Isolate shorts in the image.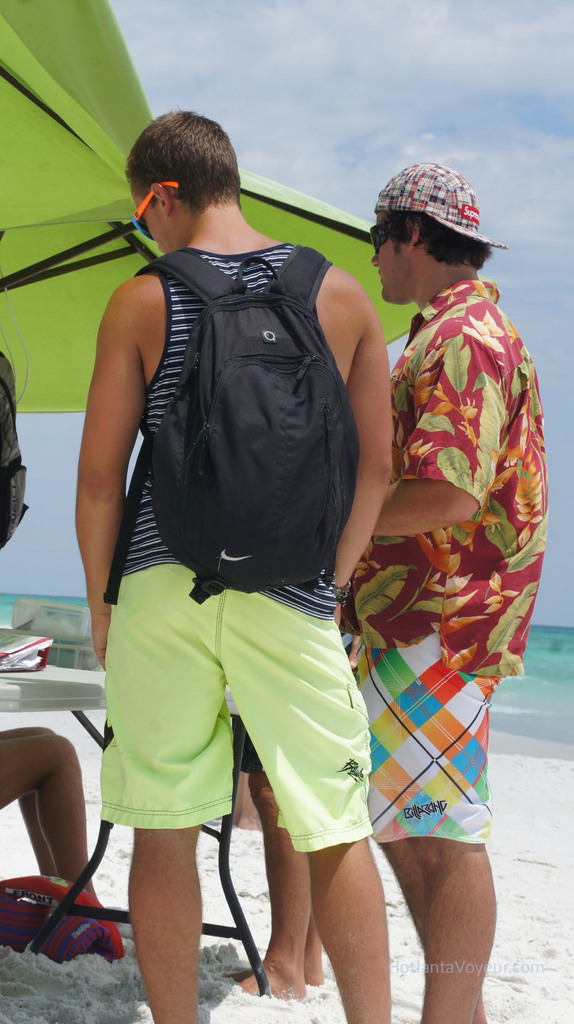
Isolated region: l=100, t=602, r=381, b=853.
